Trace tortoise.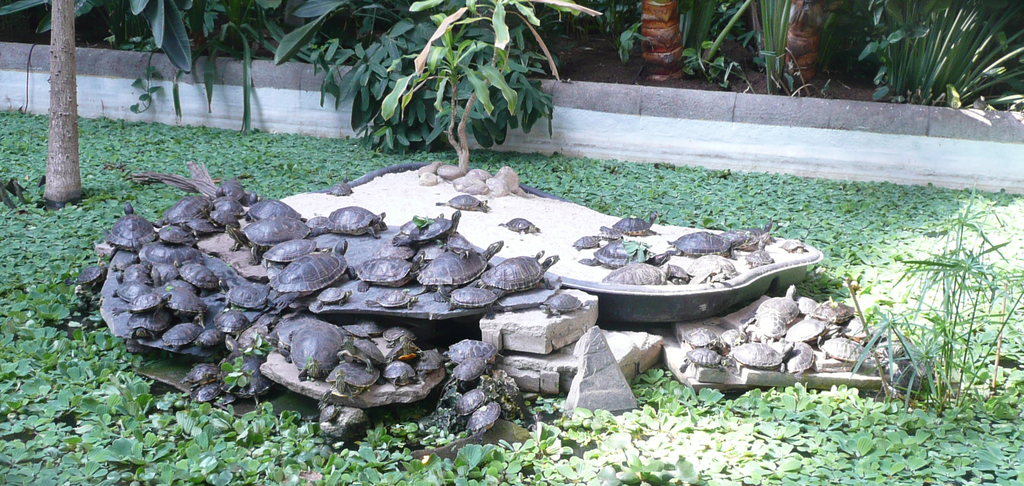
Traced to bbox(499, 216, 541, 234).
